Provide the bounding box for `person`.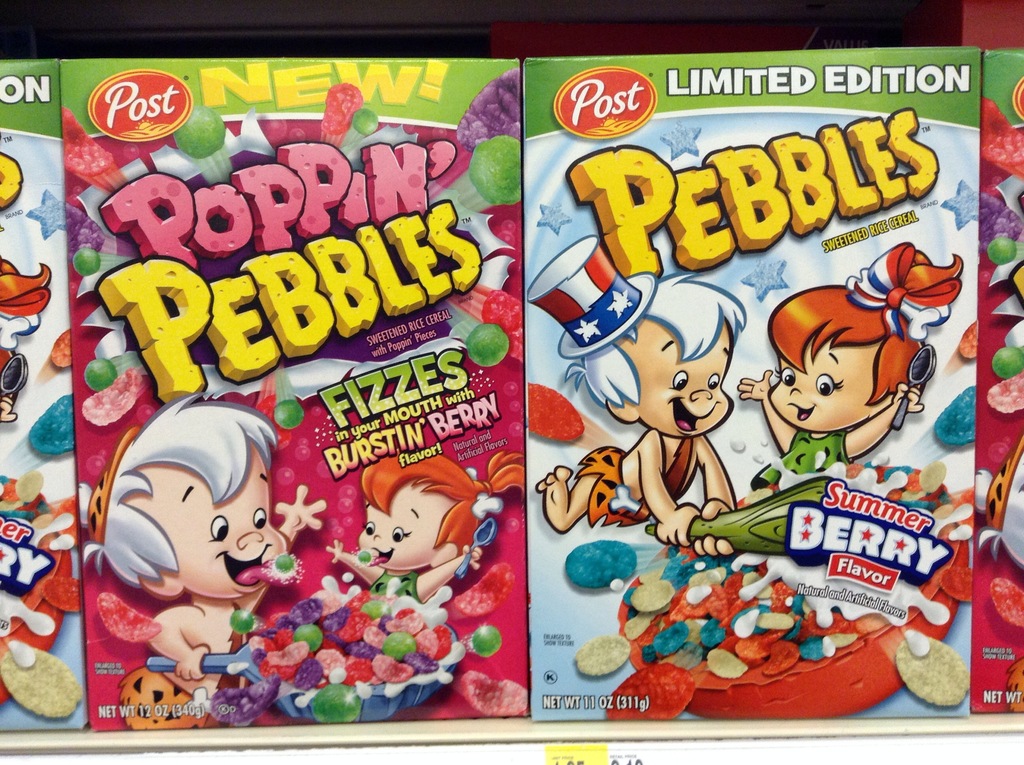
742:240:963:503.
